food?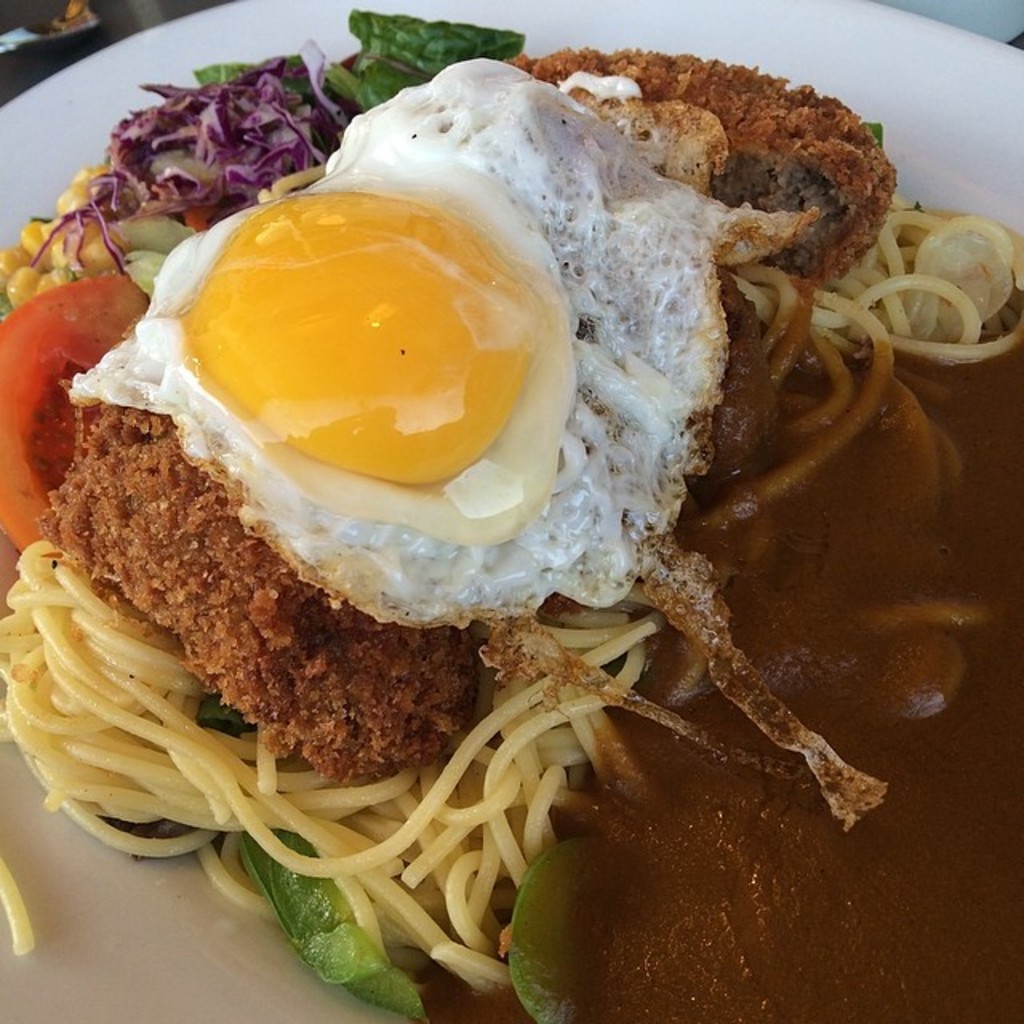
77/32/390/242
